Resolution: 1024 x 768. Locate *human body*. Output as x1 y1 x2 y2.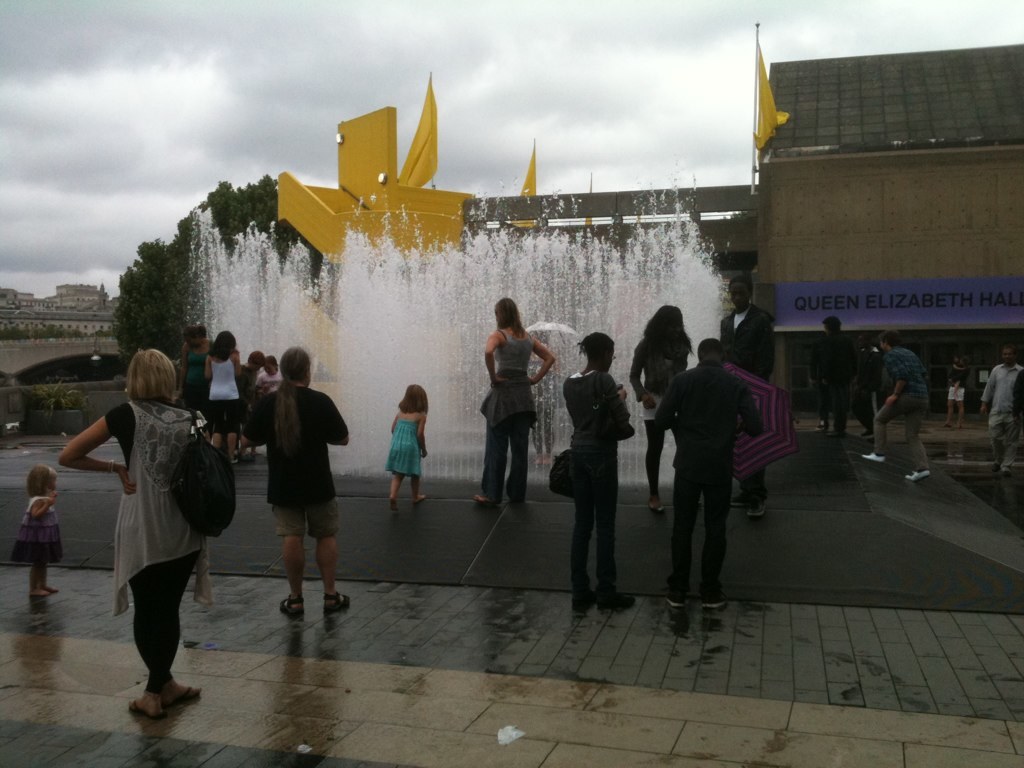
266 350 353 615.
